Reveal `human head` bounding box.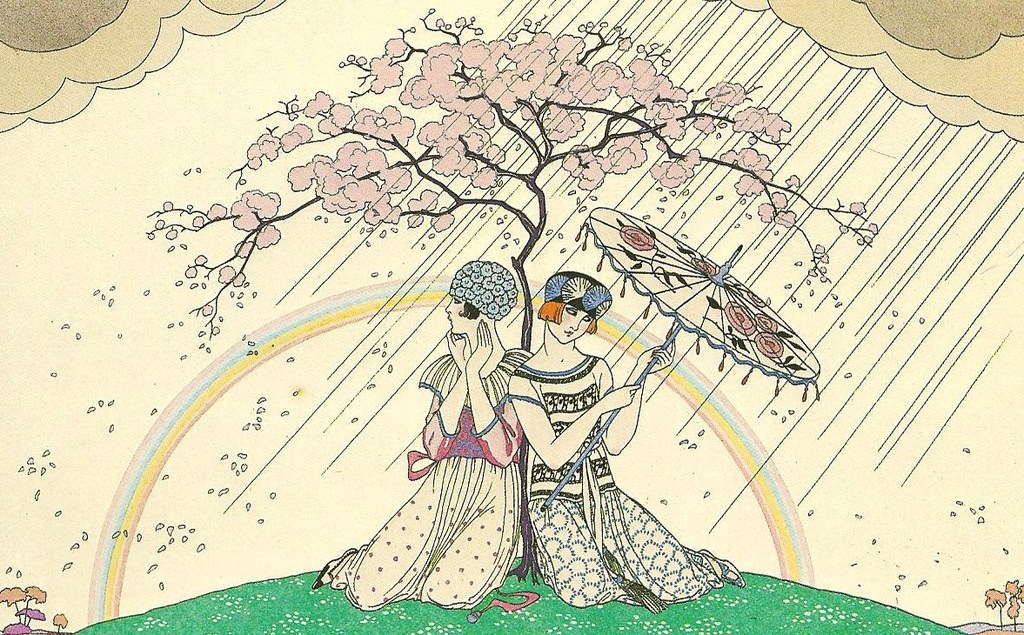
Revealed: {"x1": 537, "y1": 271, "x2": 615, "y2": 339}.
